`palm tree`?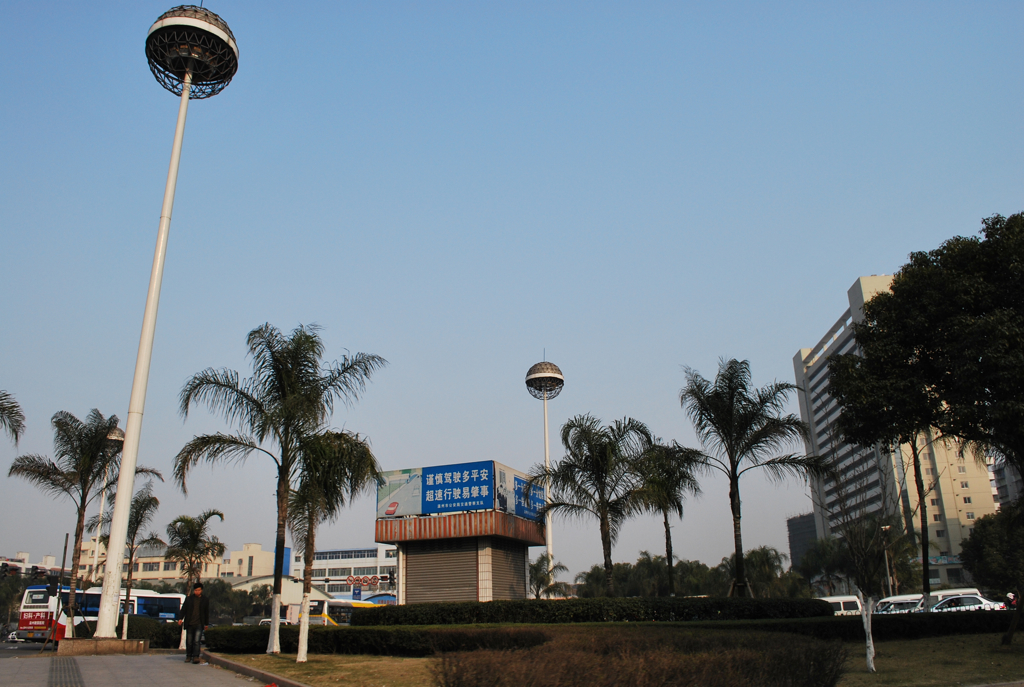
<region>695, 366, 828, 604</region>
